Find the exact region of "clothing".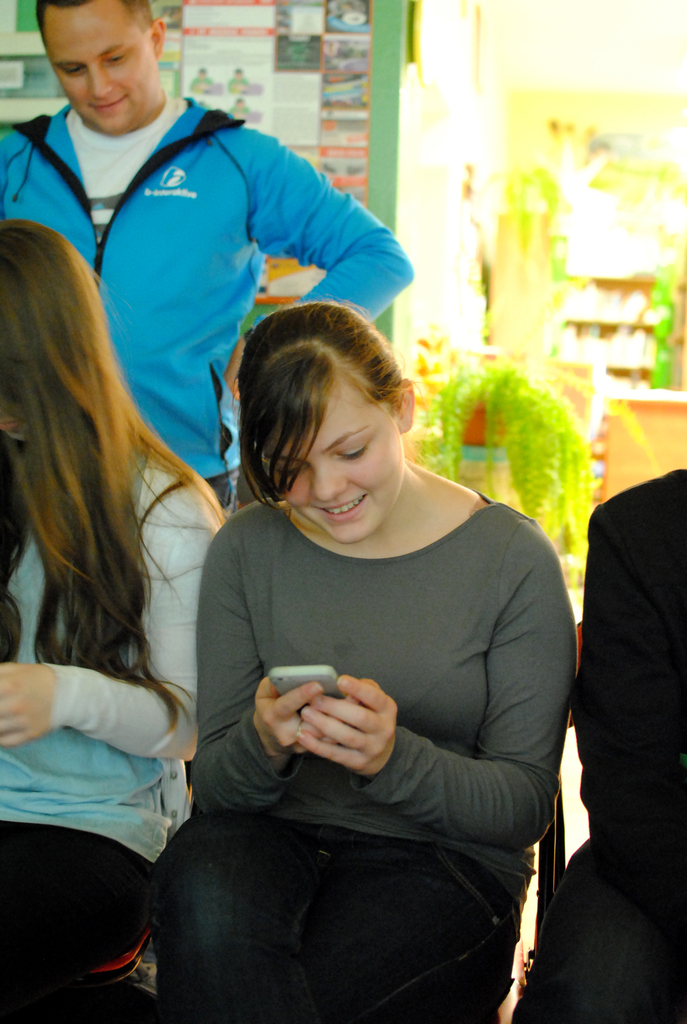
Exact region: left=0, top=430, right=226, bottom=1023.
